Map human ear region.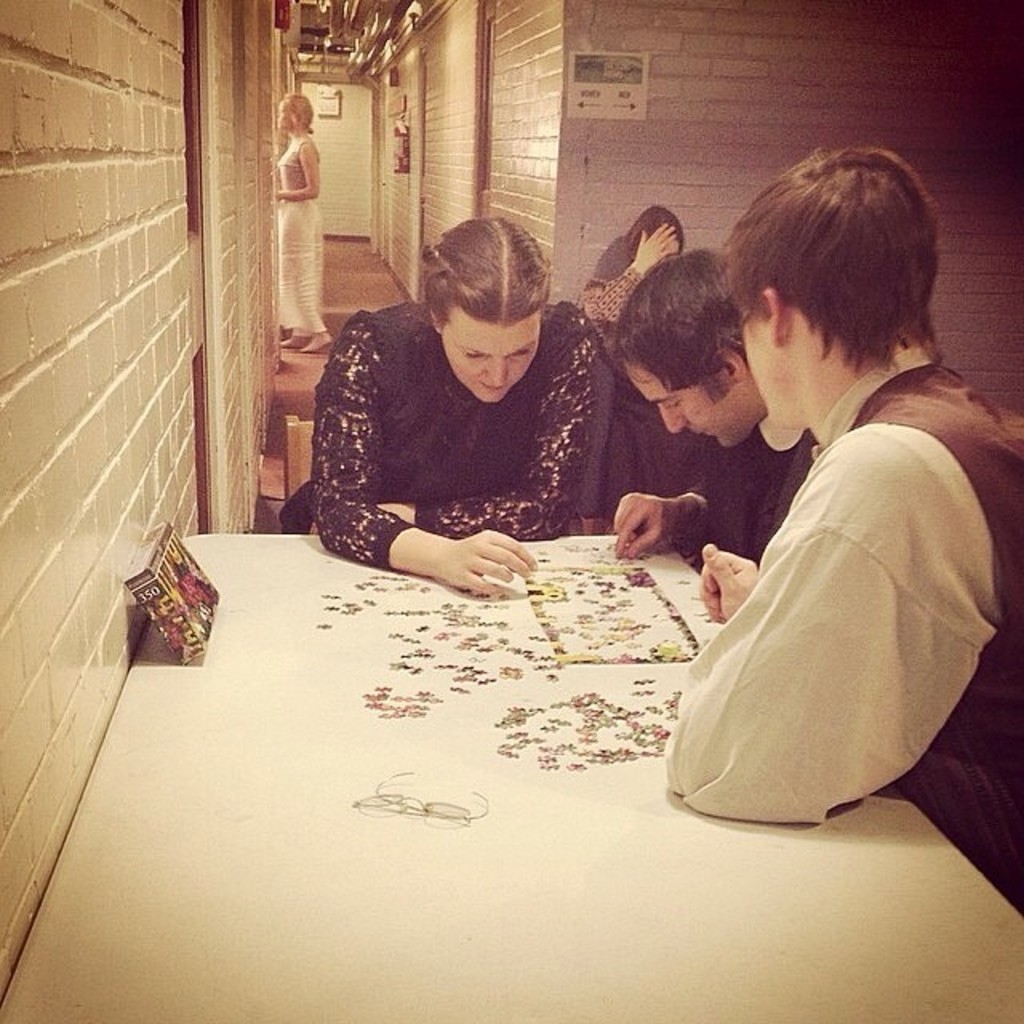
Mapped to (x1=768, y1=288, x2=781, y2=349).
